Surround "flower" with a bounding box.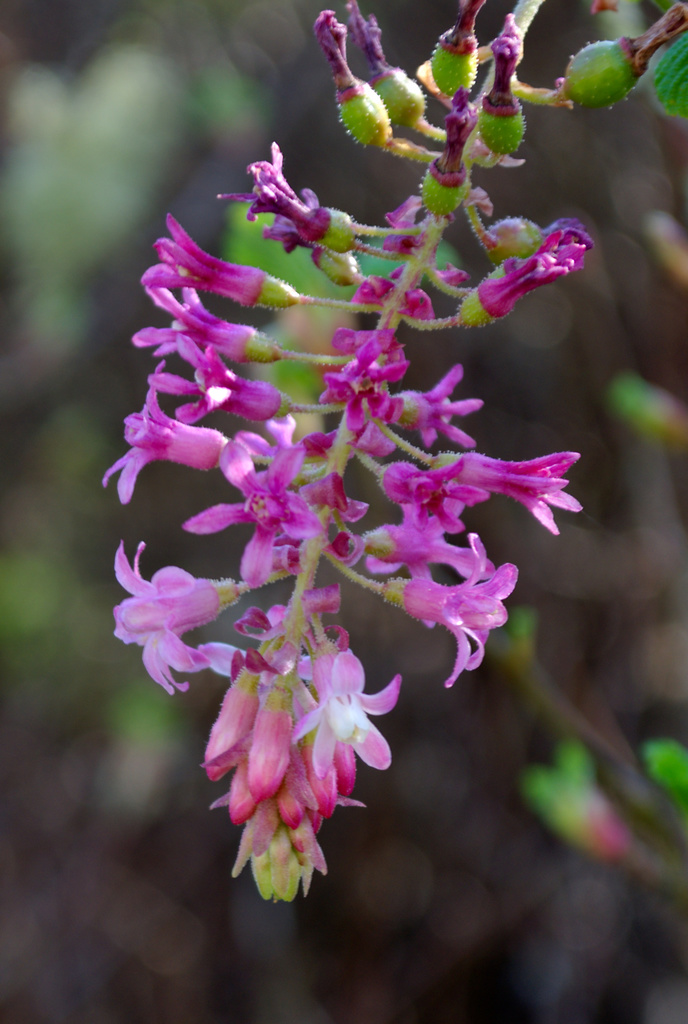
BBox(126, 285, 278, 365).
